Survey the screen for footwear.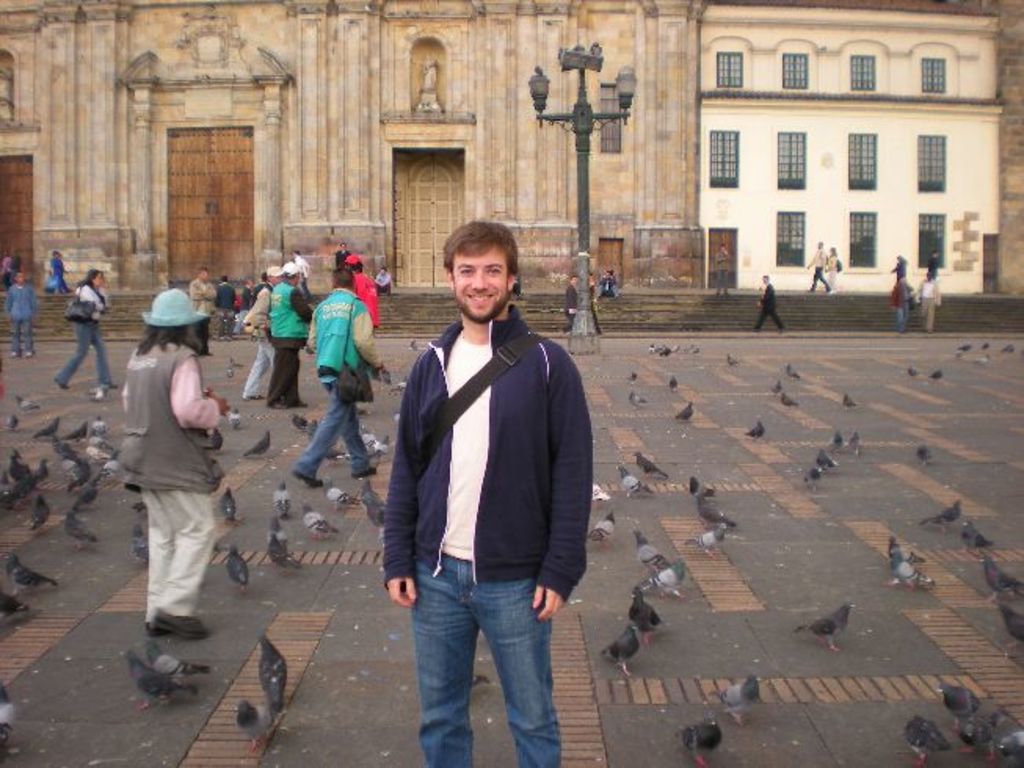
Survey found: x1=289 y1=470 x2=321 y2=486.
